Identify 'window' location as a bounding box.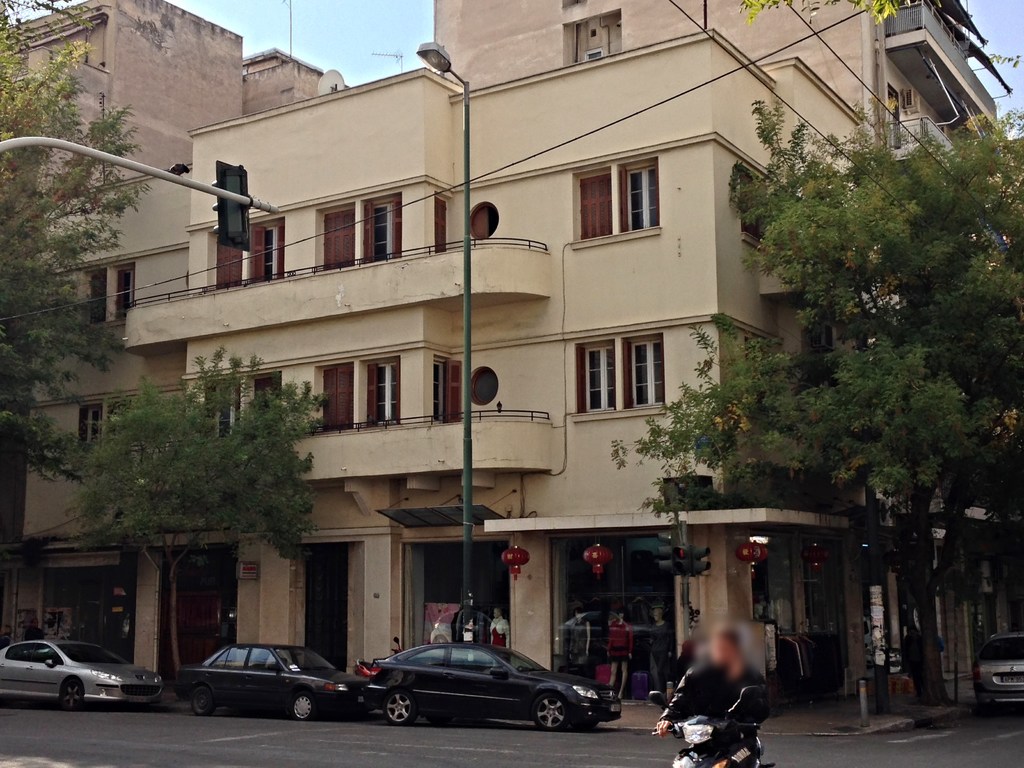
left=246, top=221, right=283, bottom=283.
